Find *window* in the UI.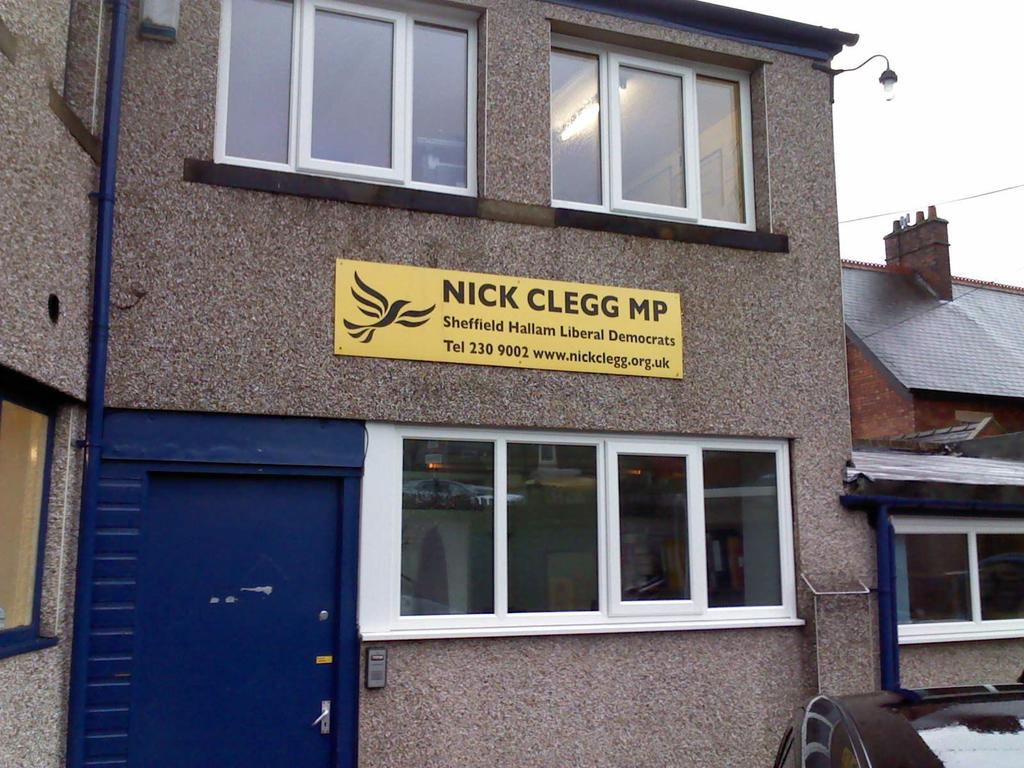
UI element at <box>364,422,807,647</box>.
